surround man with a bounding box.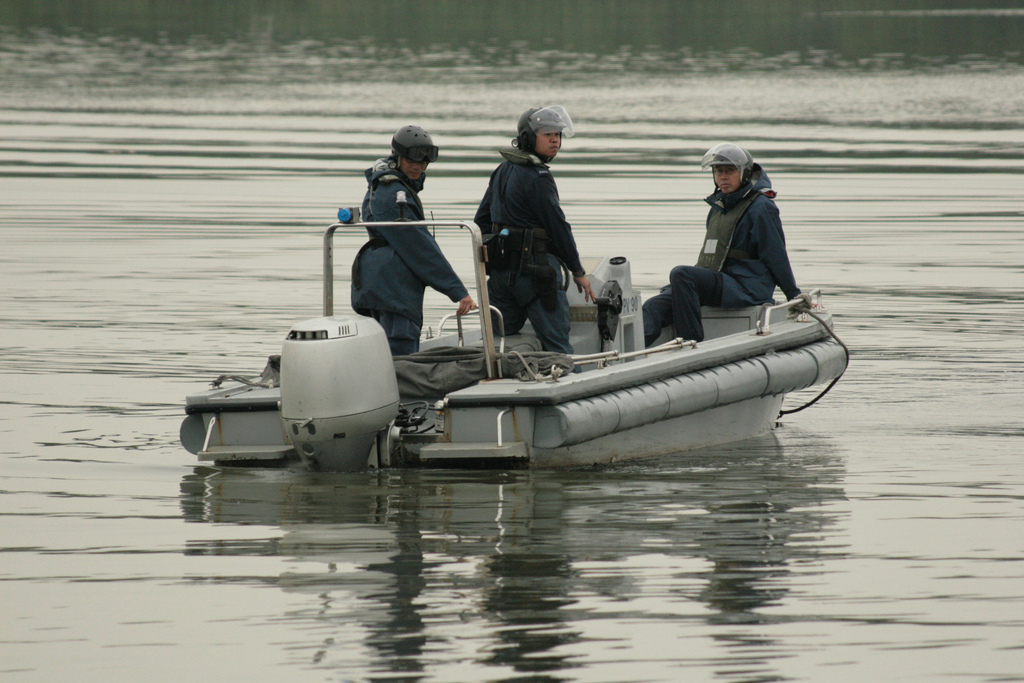
pyautogui.locateOnScreen(349, 122, 477, 363).
